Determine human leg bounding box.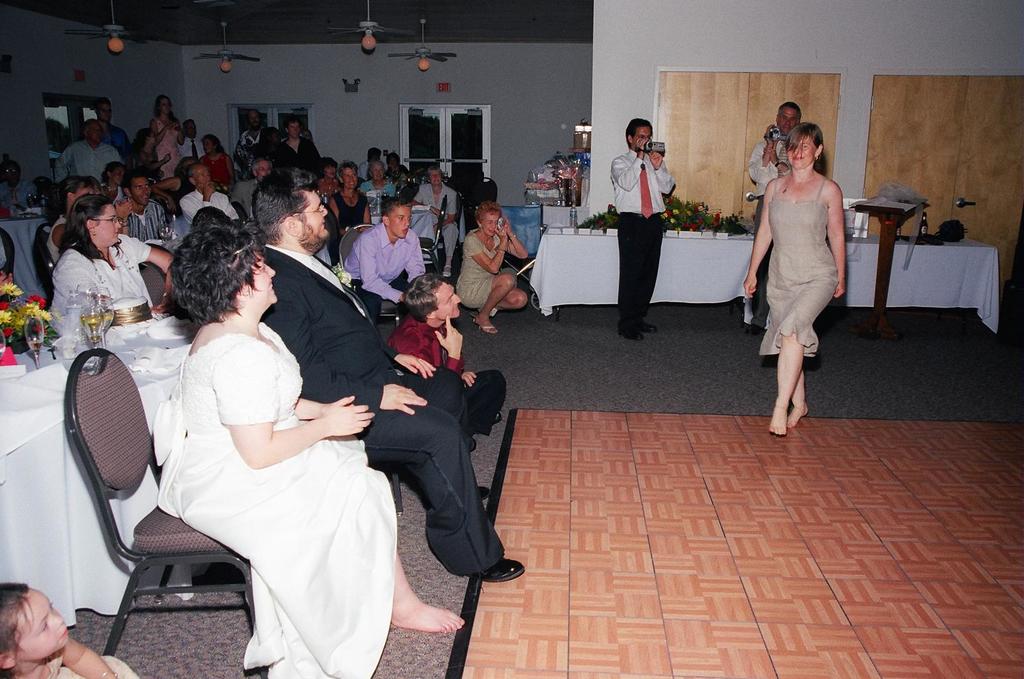
Determined: (left=644, top=214, right=661, bottom=333).
